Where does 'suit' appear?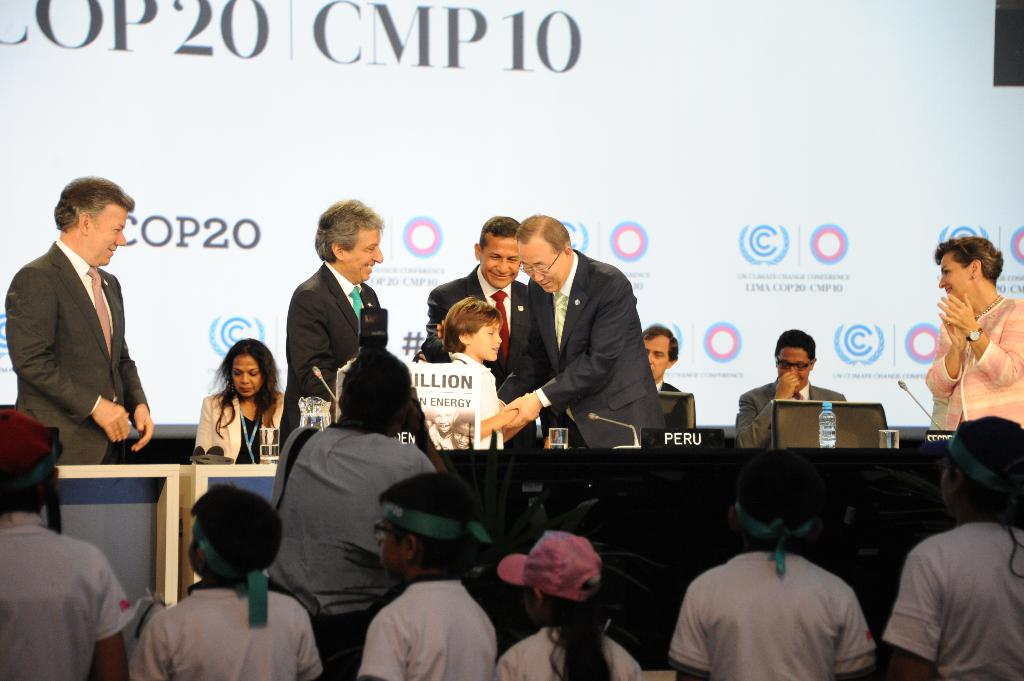
Appears at [276, 262, 383, 450].
